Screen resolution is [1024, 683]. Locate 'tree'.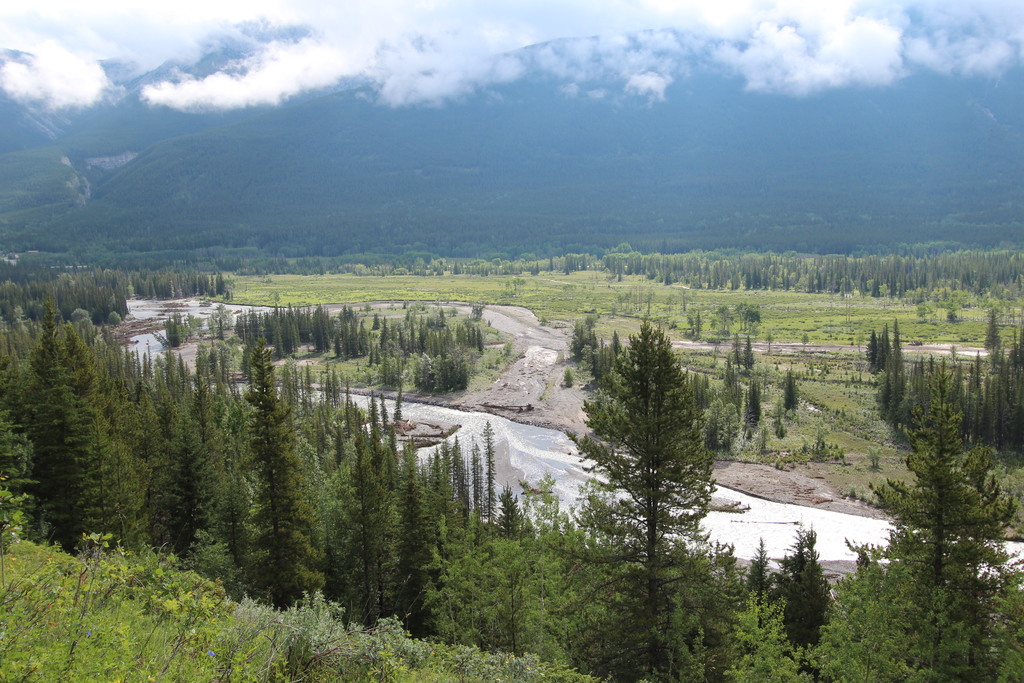
region(782, 561, 827, 678).
